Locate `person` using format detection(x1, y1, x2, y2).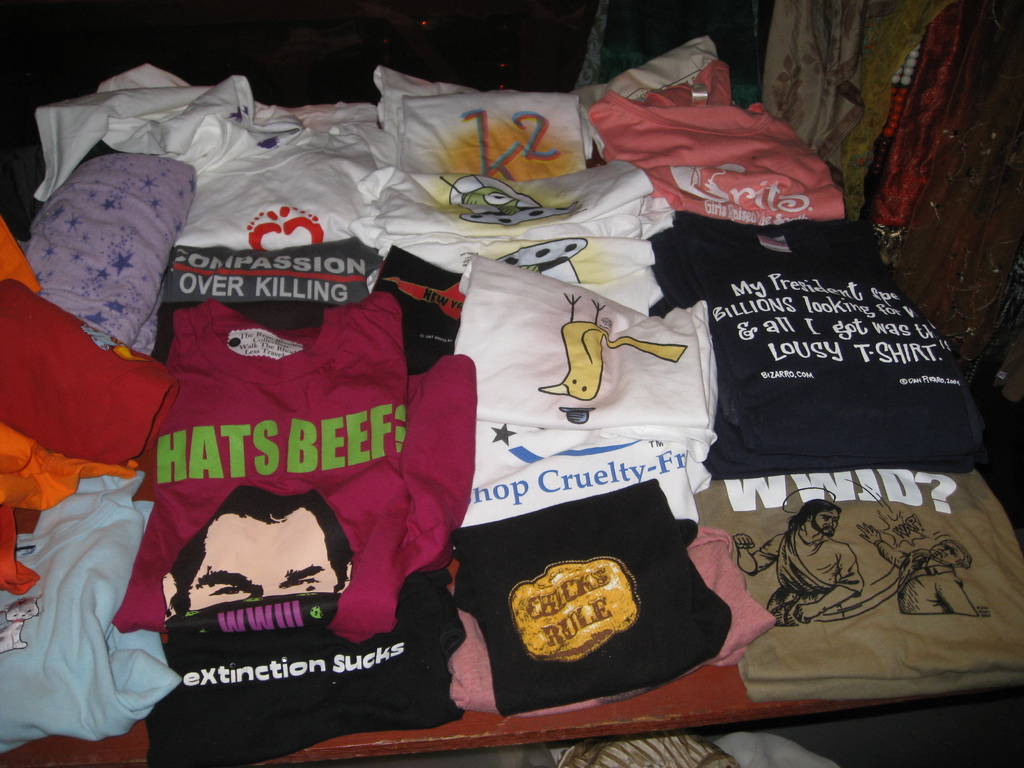
detection(736, 502, 870, 634).
